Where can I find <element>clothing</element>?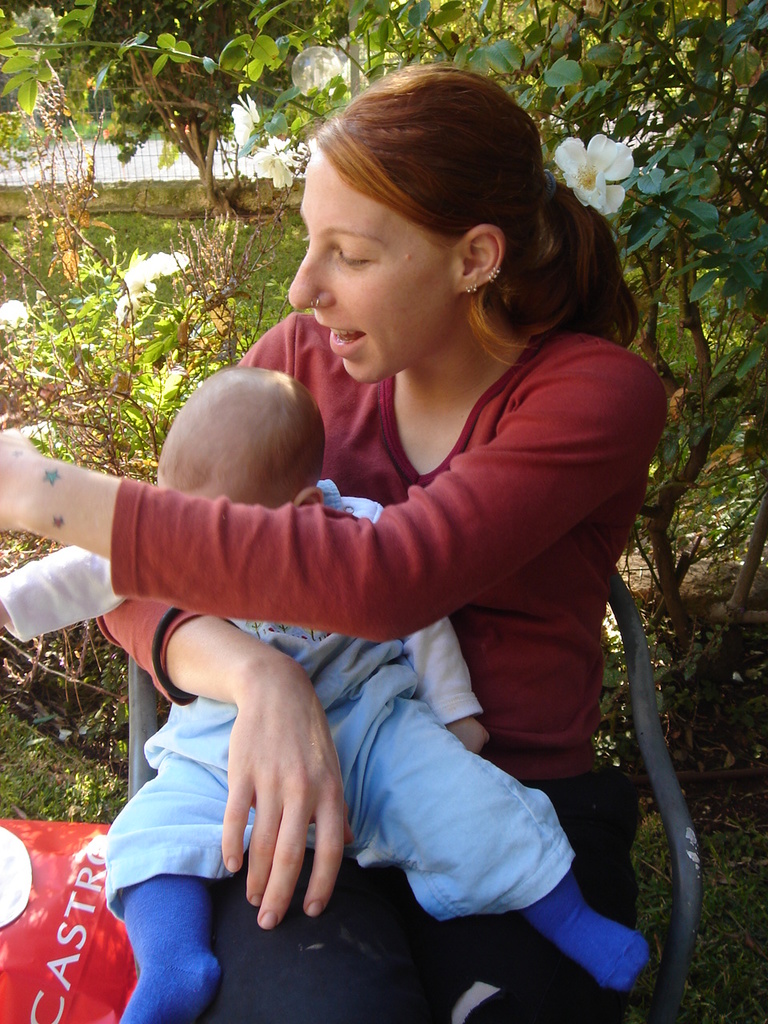
You can find it at (x1=0, y1=470, x2=578, y2=905).
